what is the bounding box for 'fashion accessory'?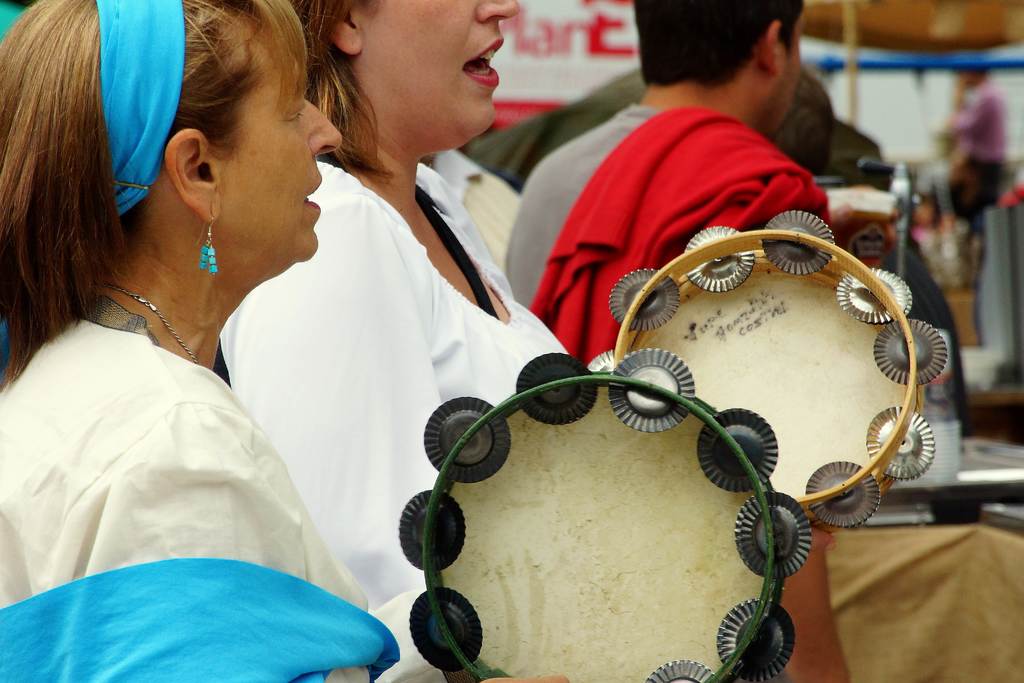
<bbox>194, 214, 216, 276</bbox>.
